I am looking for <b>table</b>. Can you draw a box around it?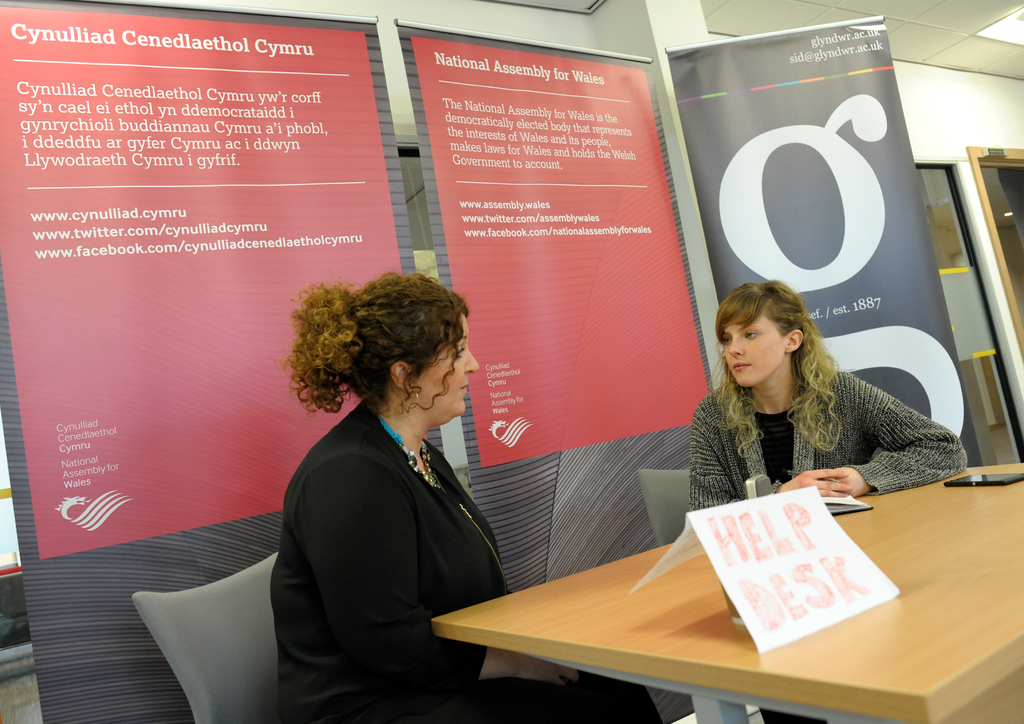
Sure, the bounding box is 426/464/1023/723.
